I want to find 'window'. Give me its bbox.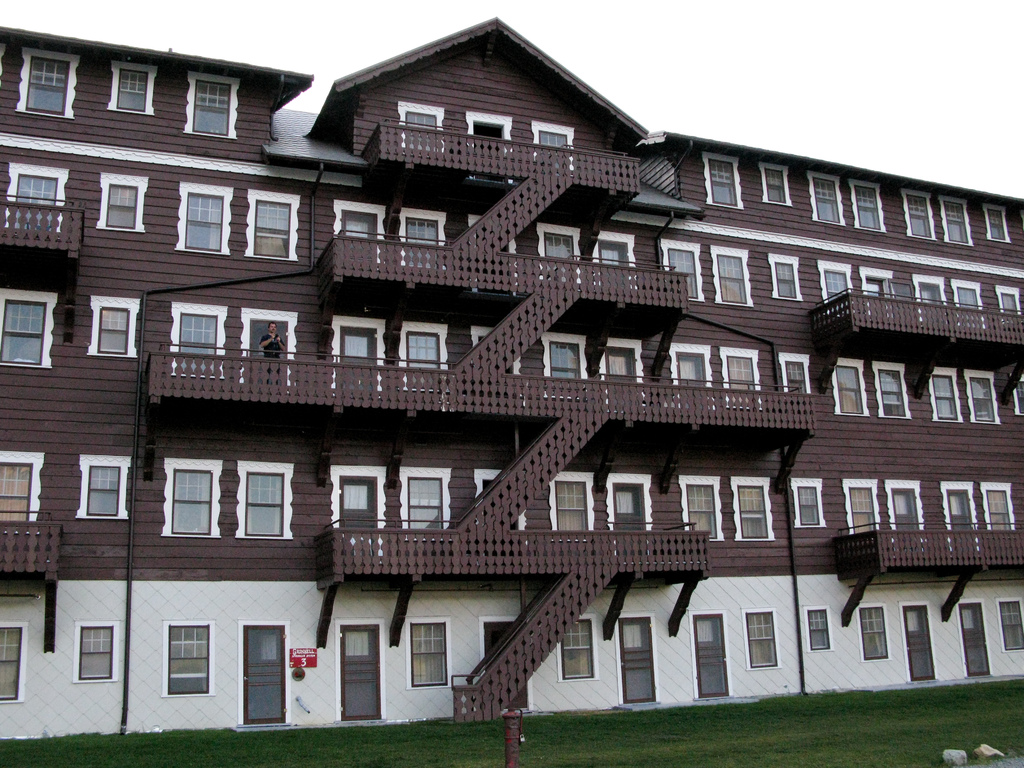
l=918, t=278, r=945, b=314.
